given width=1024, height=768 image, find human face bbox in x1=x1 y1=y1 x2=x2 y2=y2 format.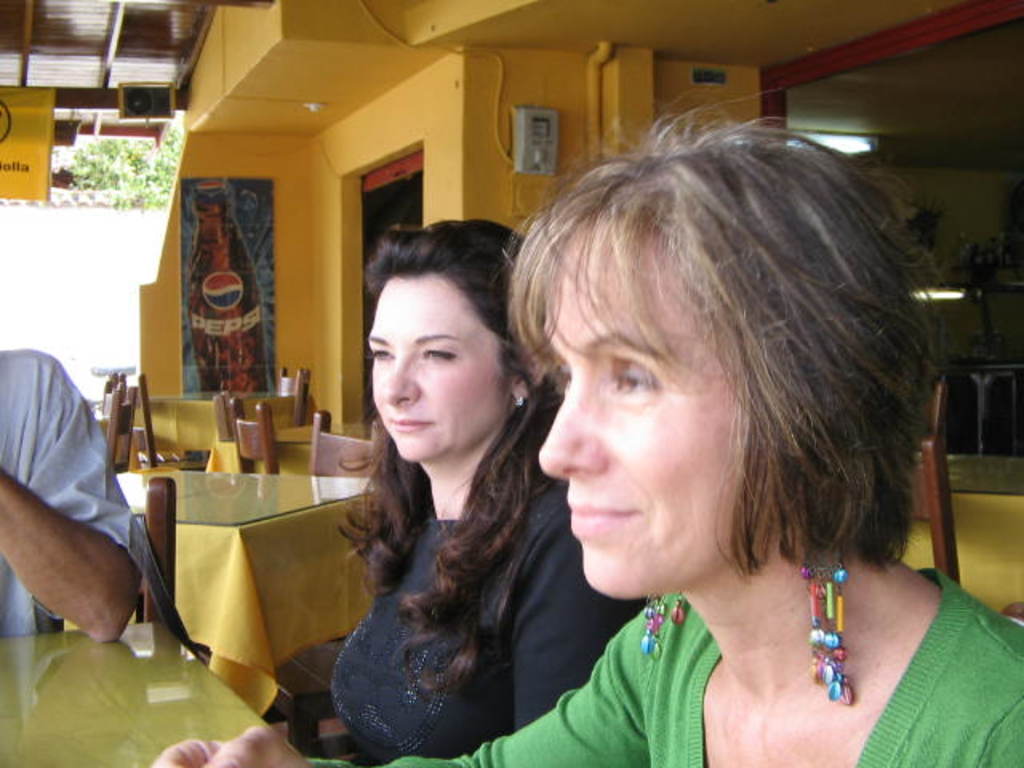
x1=531 y1=229 x2=760 y2=600.
